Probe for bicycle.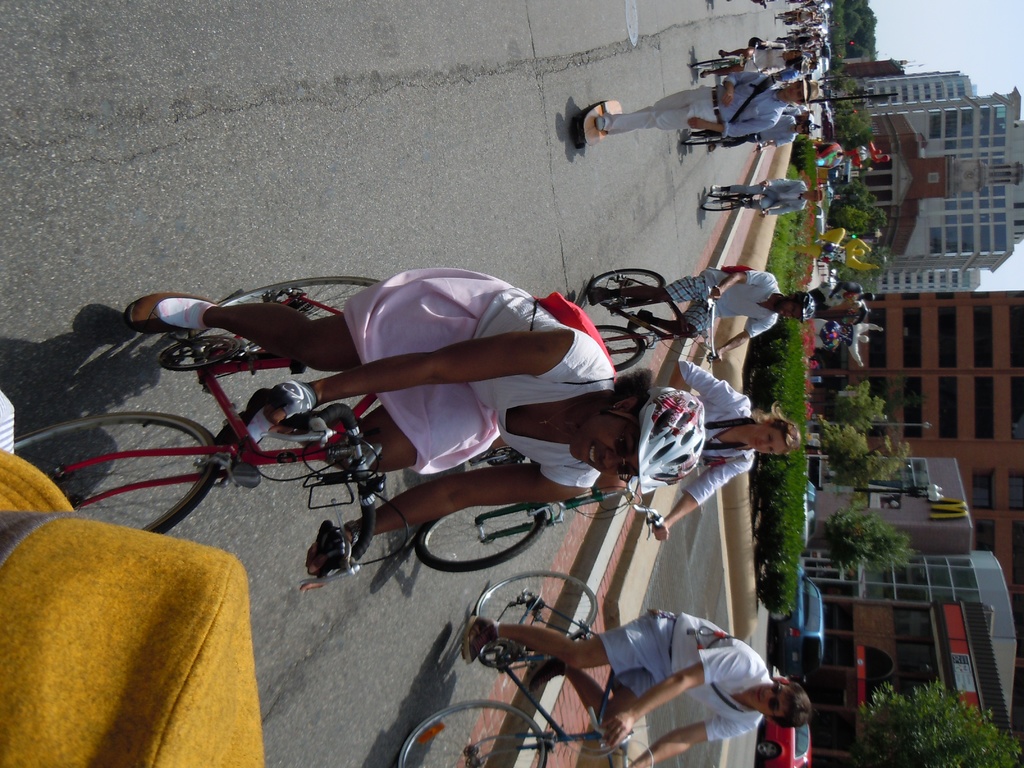
Probe result: box(412, 445, 670, 575).
